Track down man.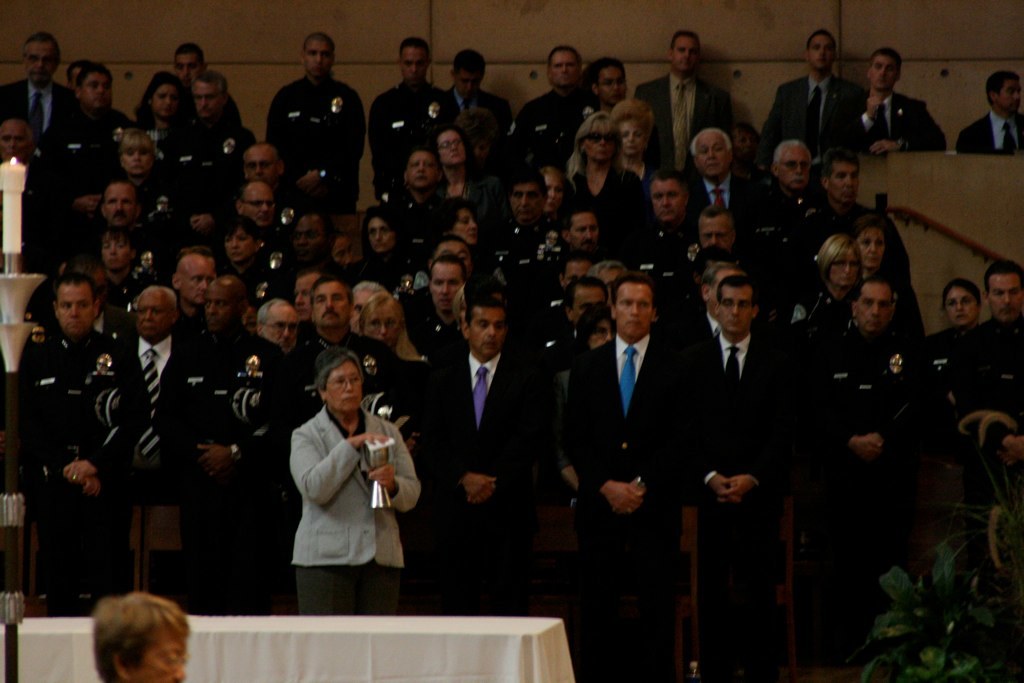
Tracked to {"left": 759, "top": 136, "right": 809, "bottom": 272}.
